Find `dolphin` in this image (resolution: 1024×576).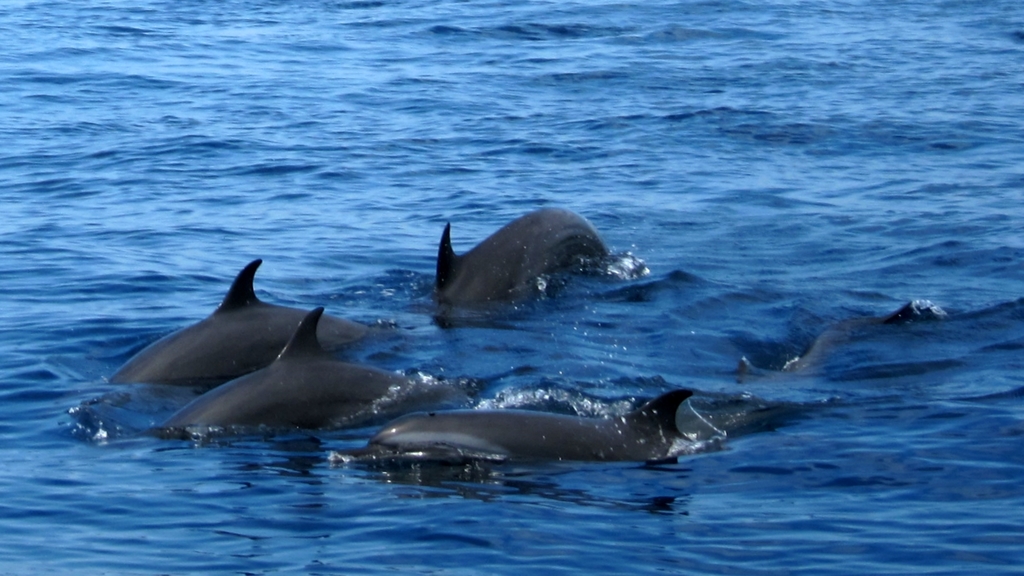
(362,381,698,488).
